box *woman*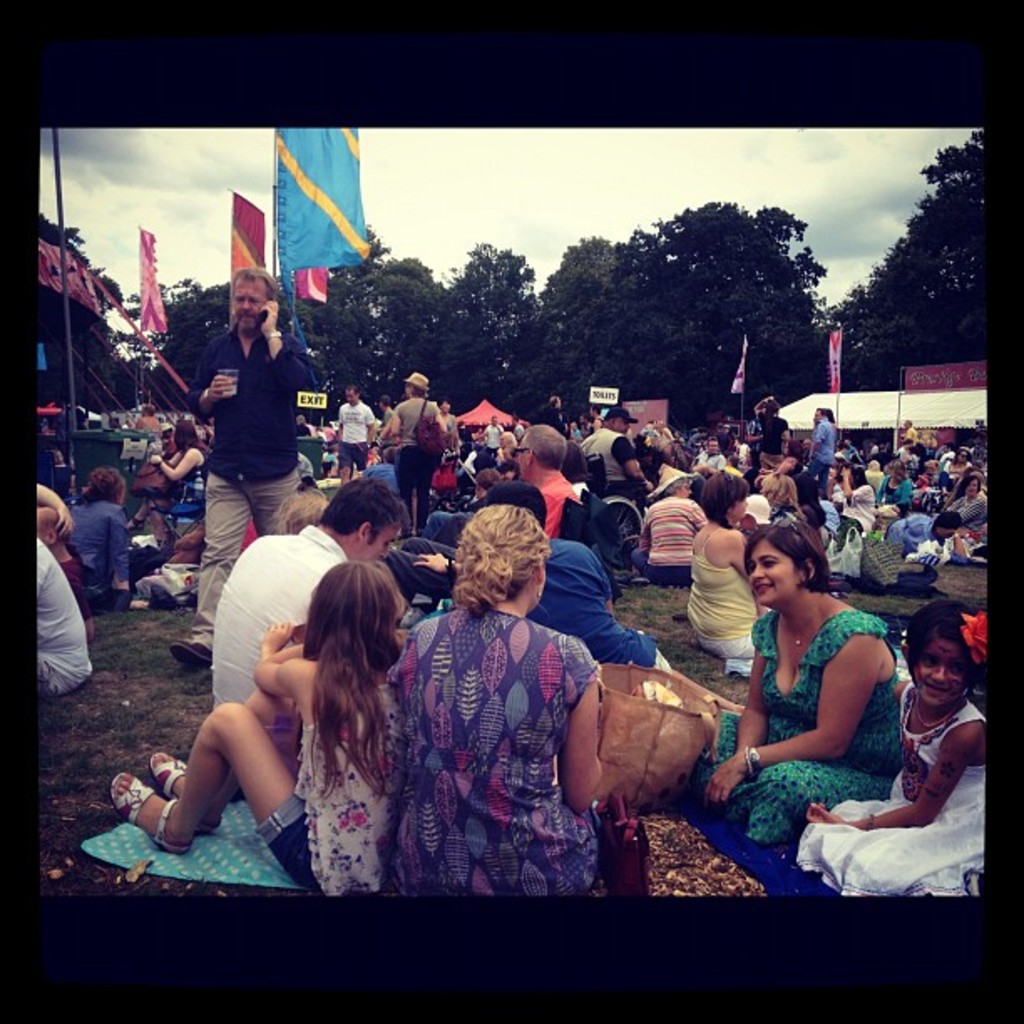
(438, 400, 455, 442)
